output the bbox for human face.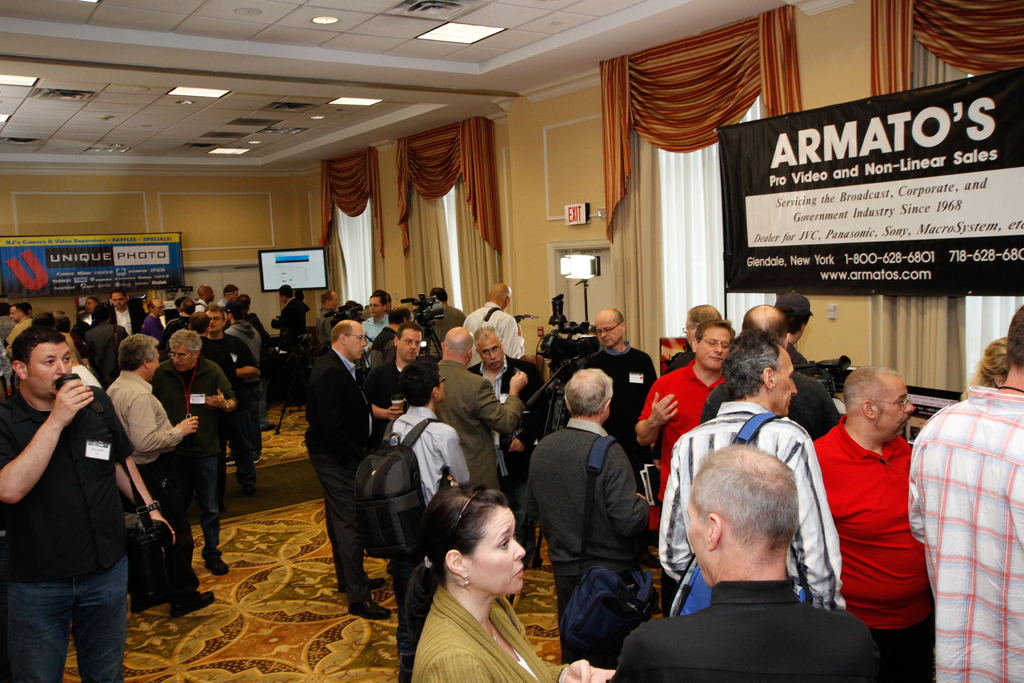
rect(344, 320, 374, 368).
